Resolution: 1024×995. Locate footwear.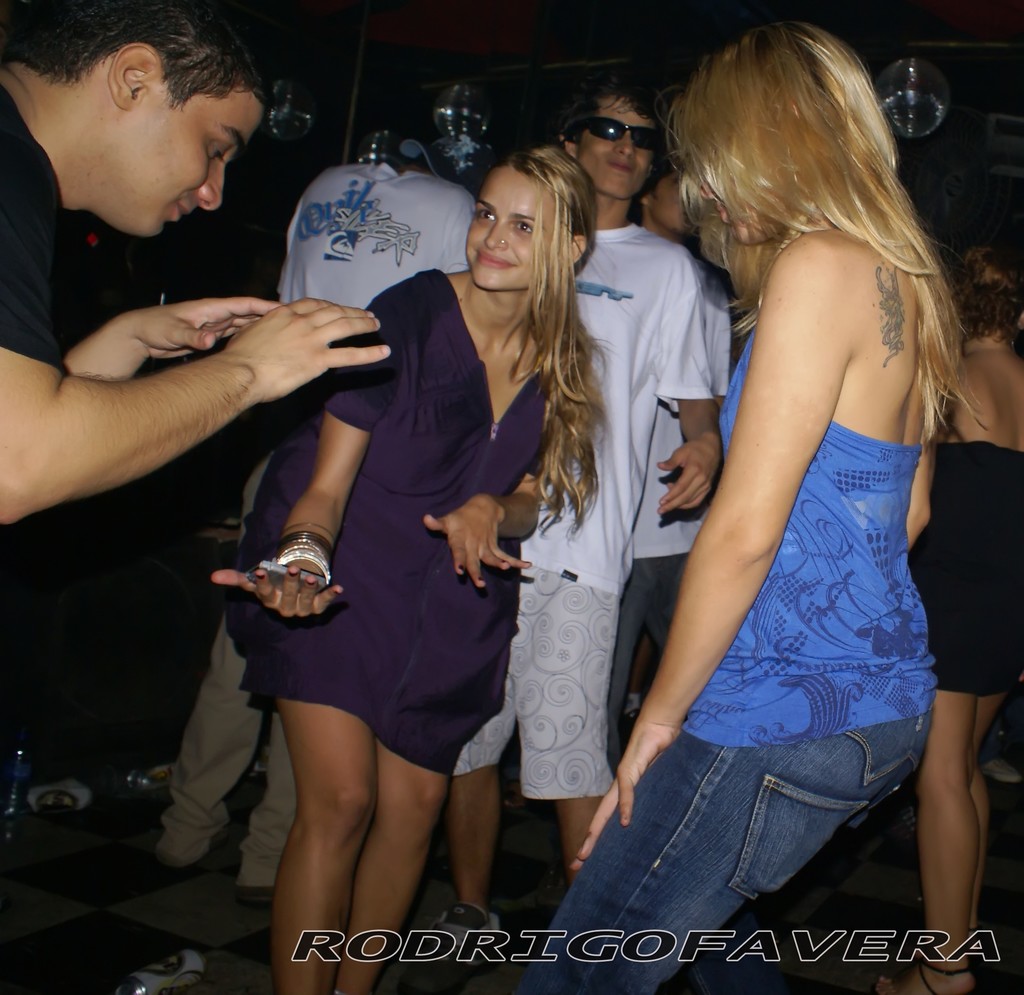
[129, 850, 185, 891].
